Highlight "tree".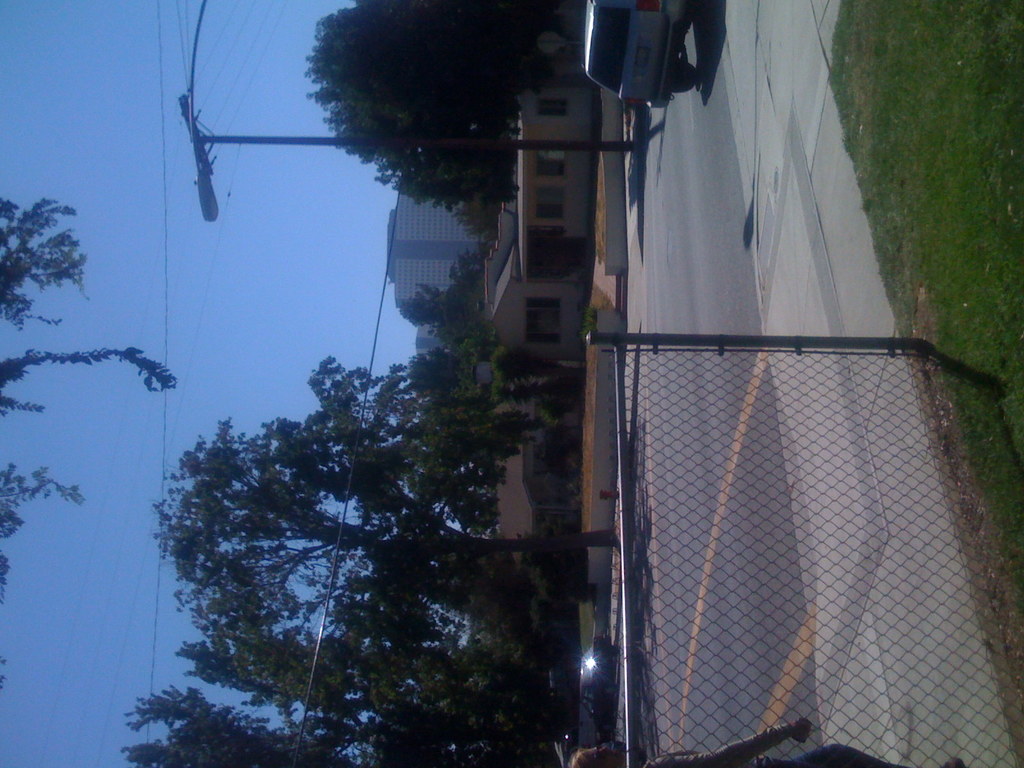
Highlighted region: crop(131, 320, 564, 741).
